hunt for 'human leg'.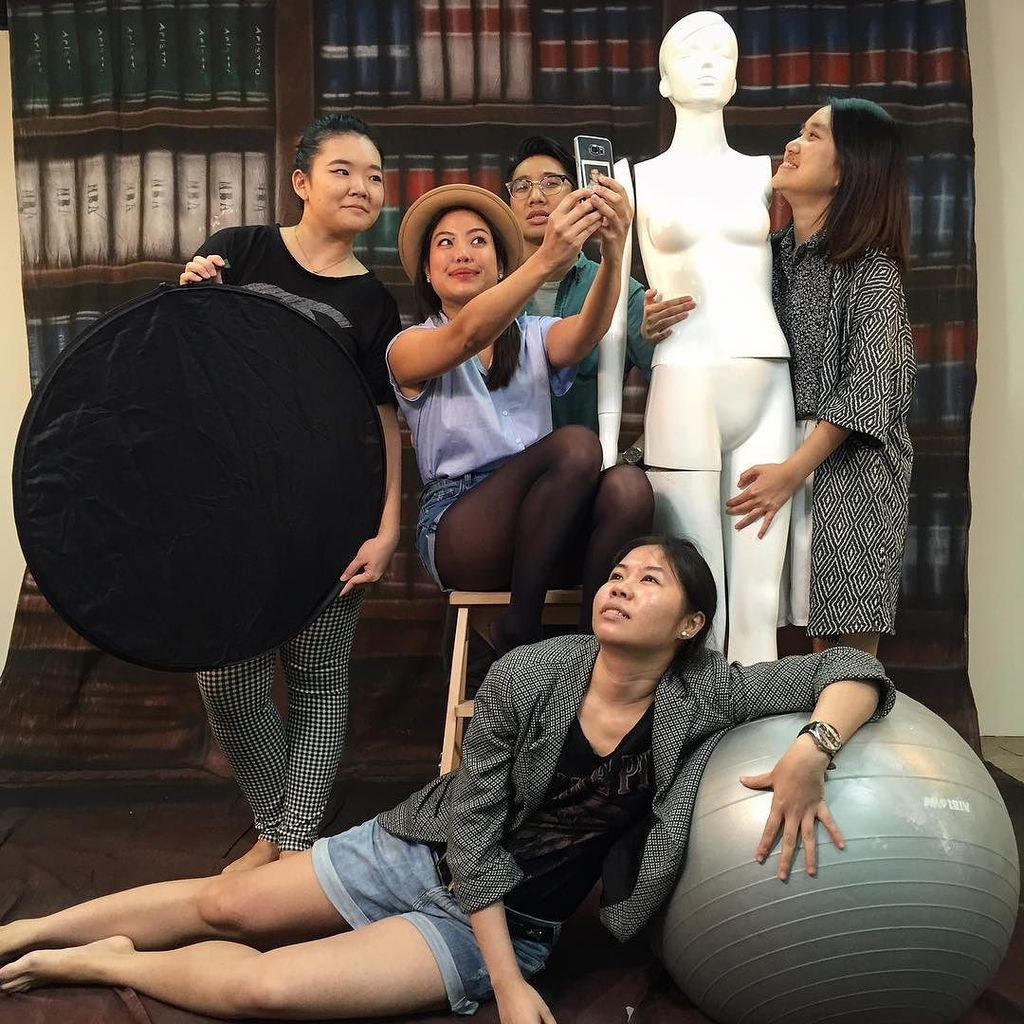
Hunted down at x1=0, y1=794, x2=448, y2=951.
